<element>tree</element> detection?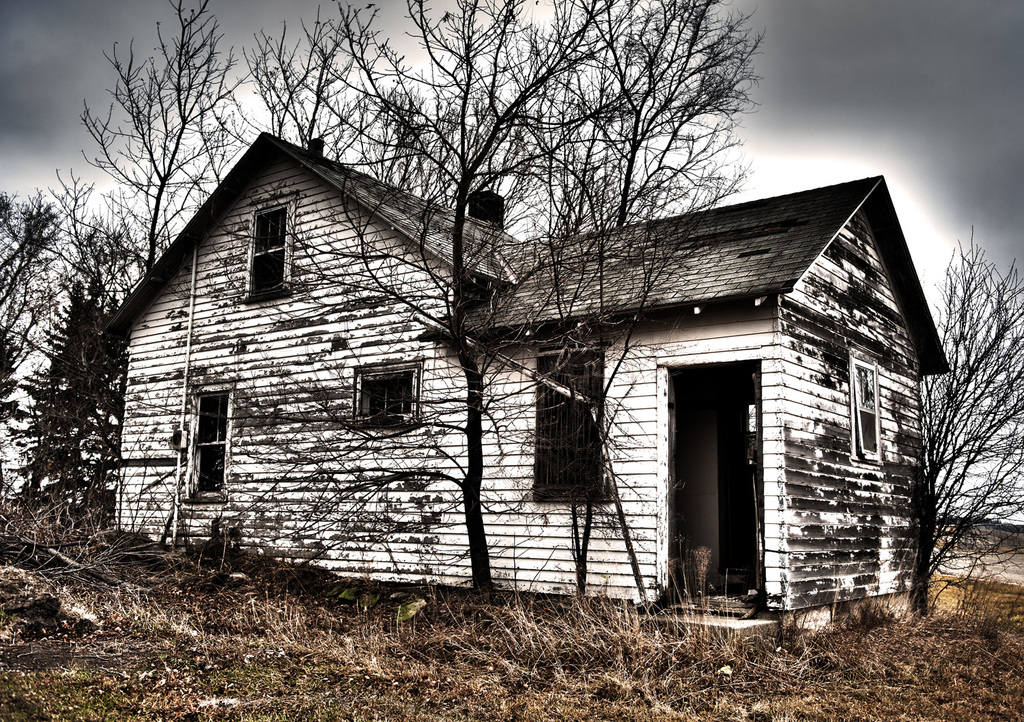
<region>289, 0, 758, 596</region>
